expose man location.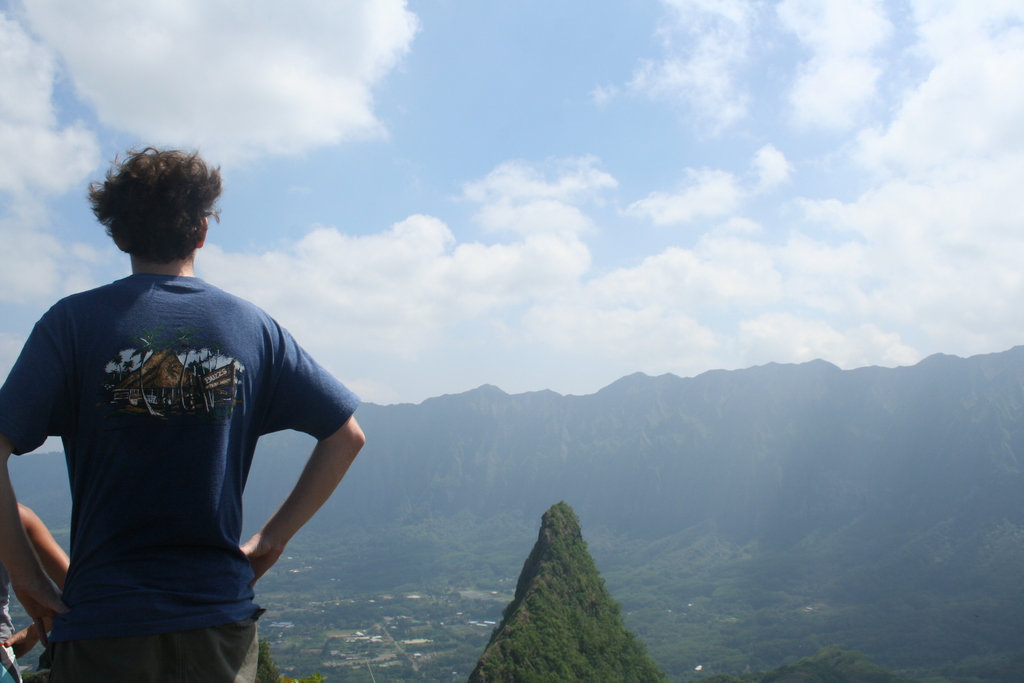
Exposed at (4, 145, 364, 682).
